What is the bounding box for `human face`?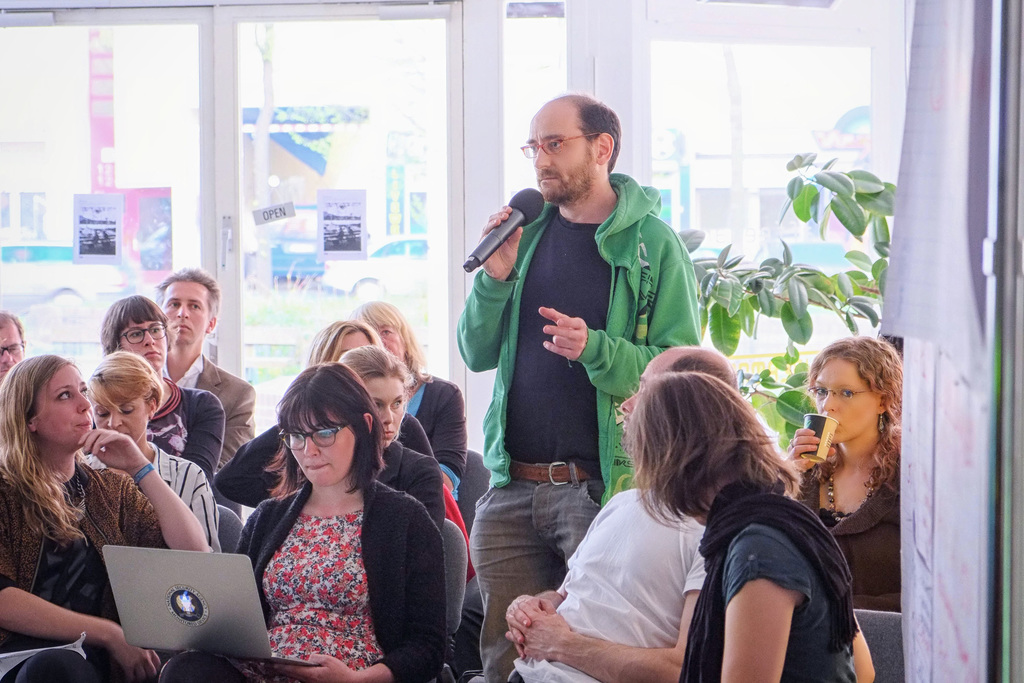
<bbox>288, 406, 355, 483</bbox>.
